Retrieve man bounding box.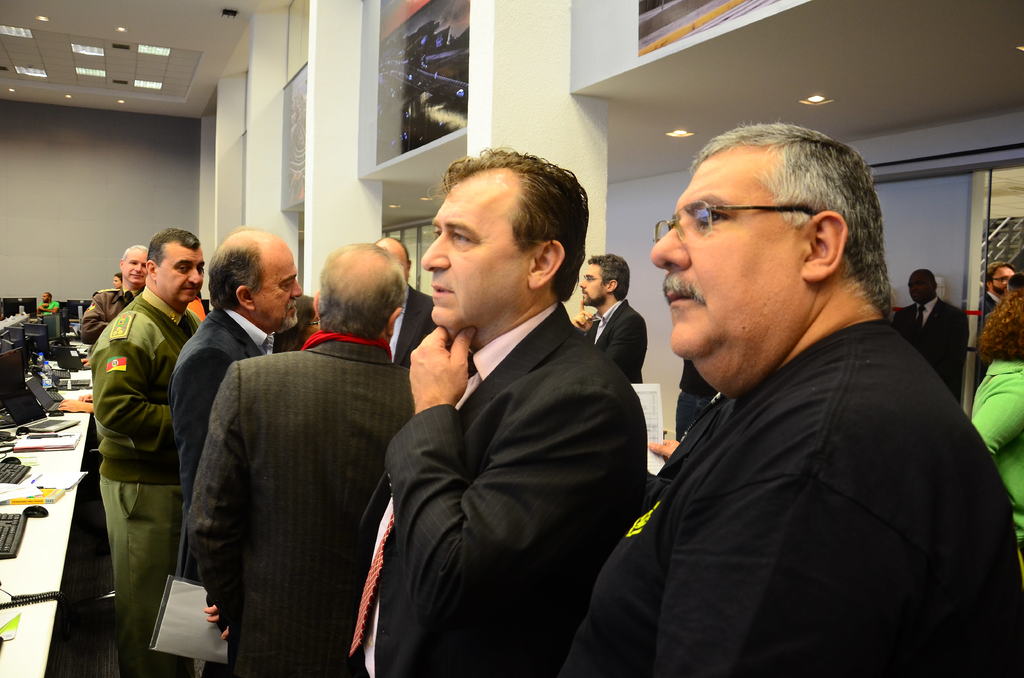
Bounding box: bbox=(342, 145, 648, 677).
